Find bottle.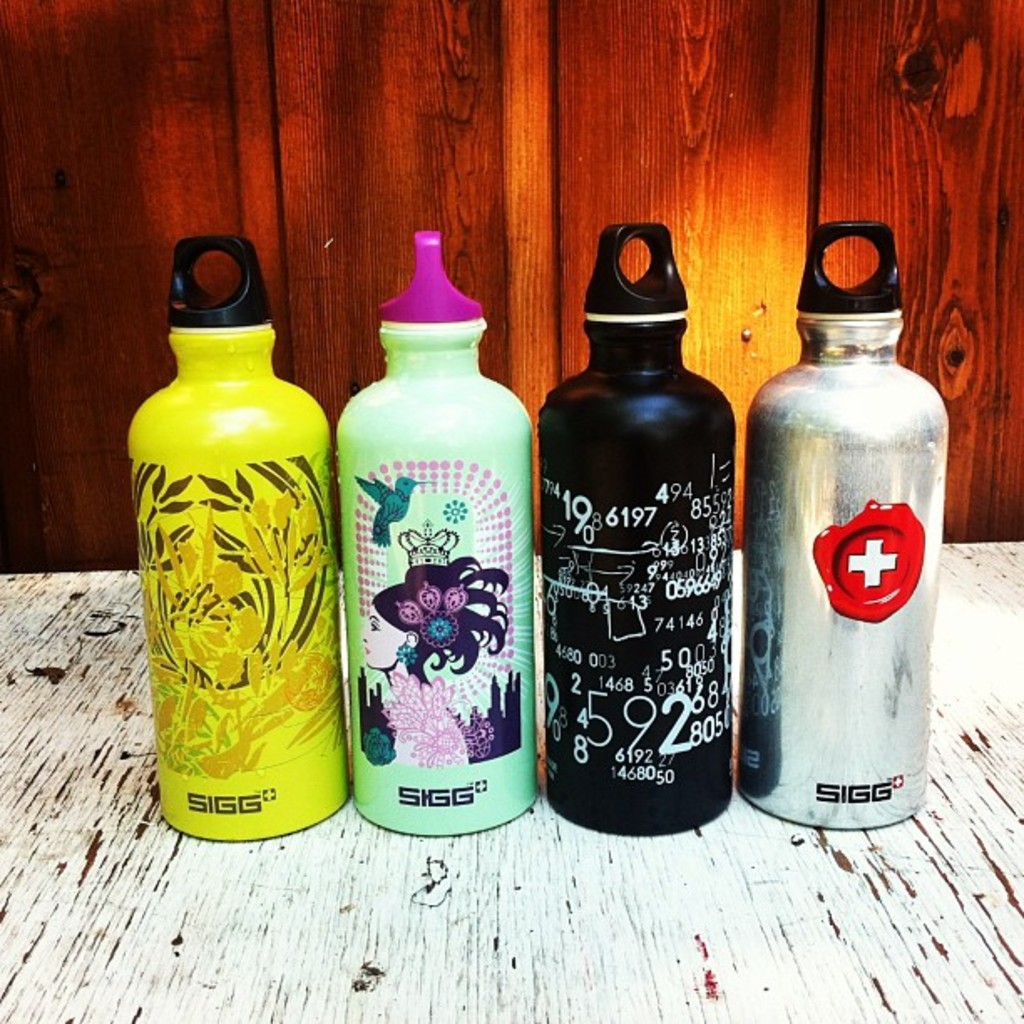
box=[728, 219, 945, 830].
